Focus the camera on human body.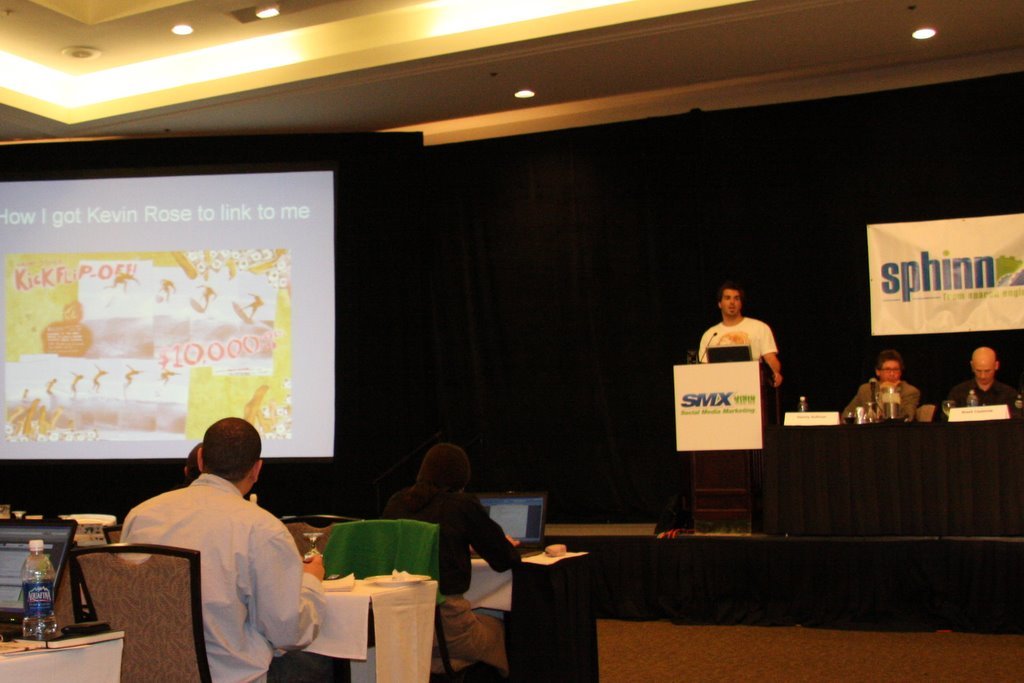
Focus region: 106:406:297:666.
